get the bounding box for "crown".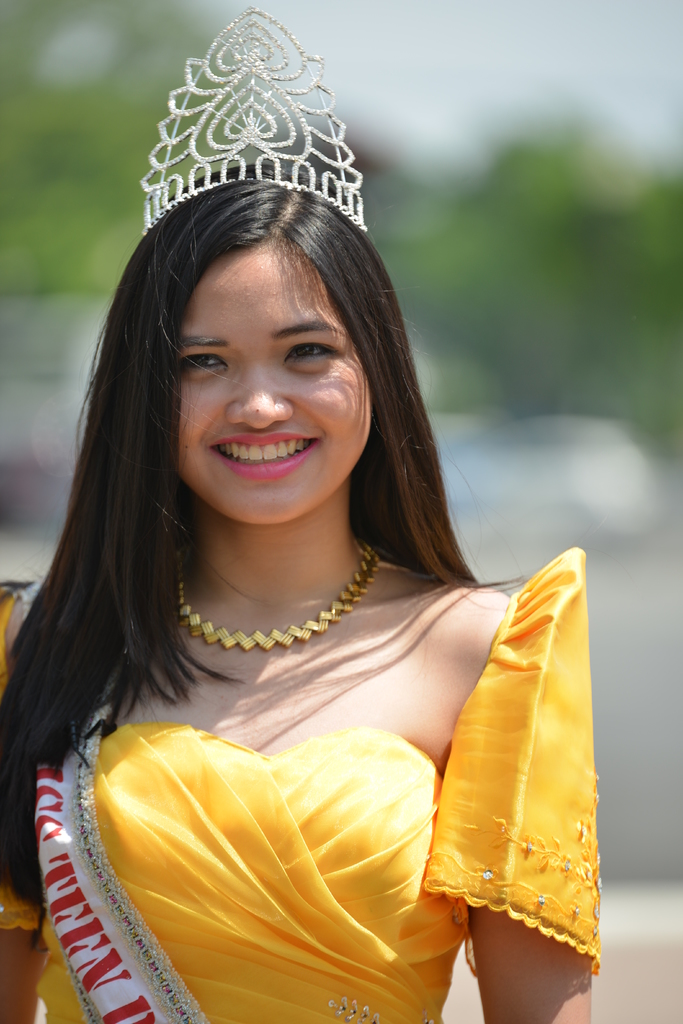
(x1=138, y1=3, x2=370, y2=236).
